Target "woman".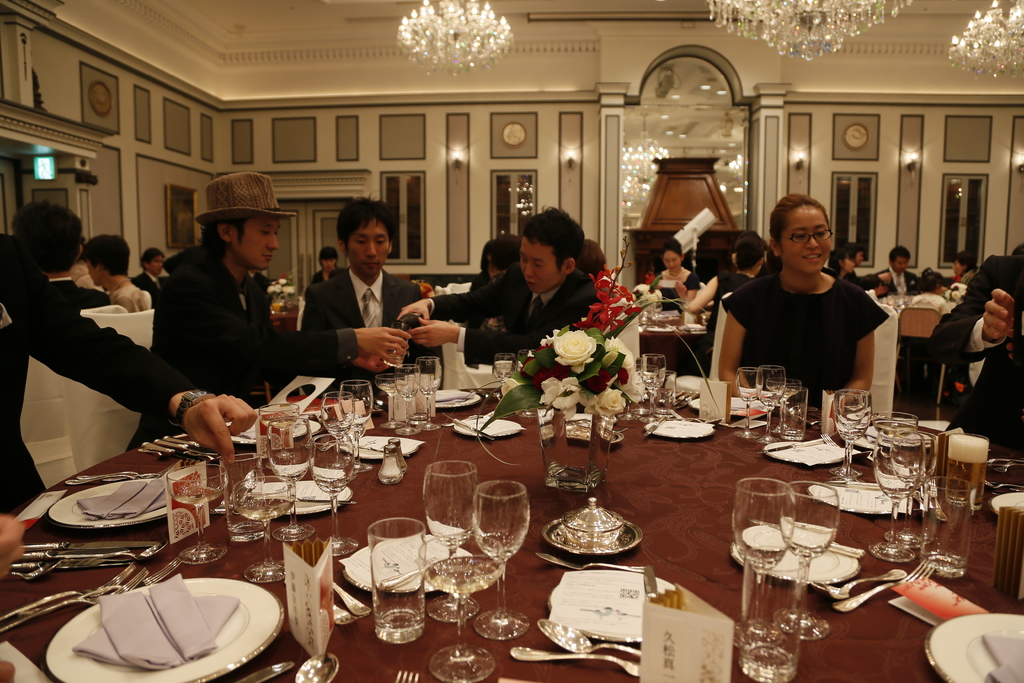
Target region: (left=824, top=250, right=872, bottom=294).
